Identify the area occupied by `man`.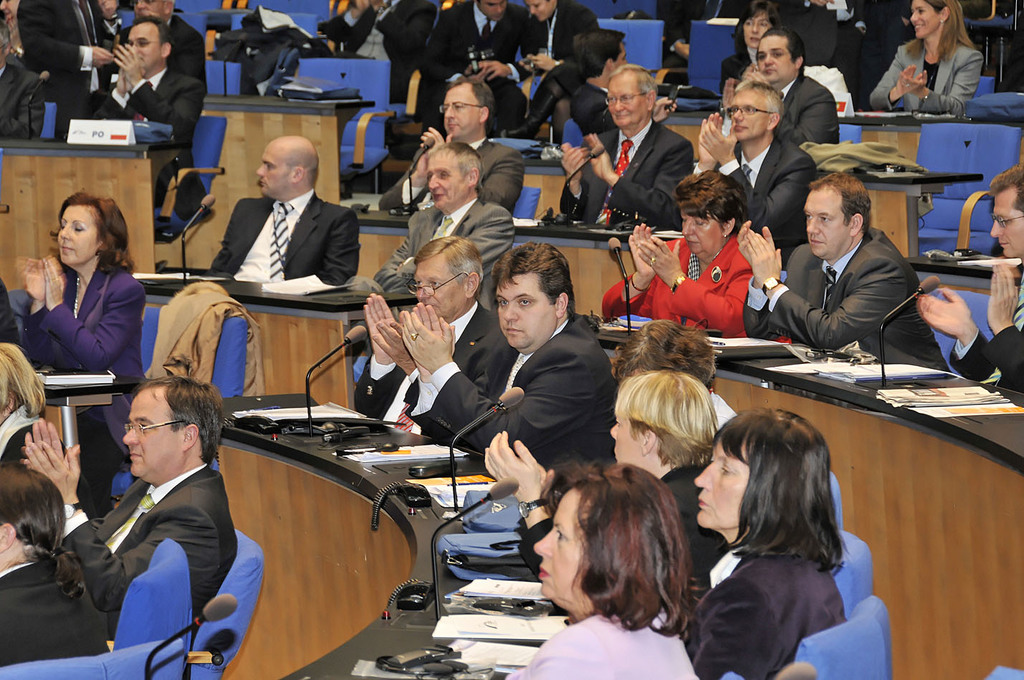
Area: (368, 75, 523, 211).
